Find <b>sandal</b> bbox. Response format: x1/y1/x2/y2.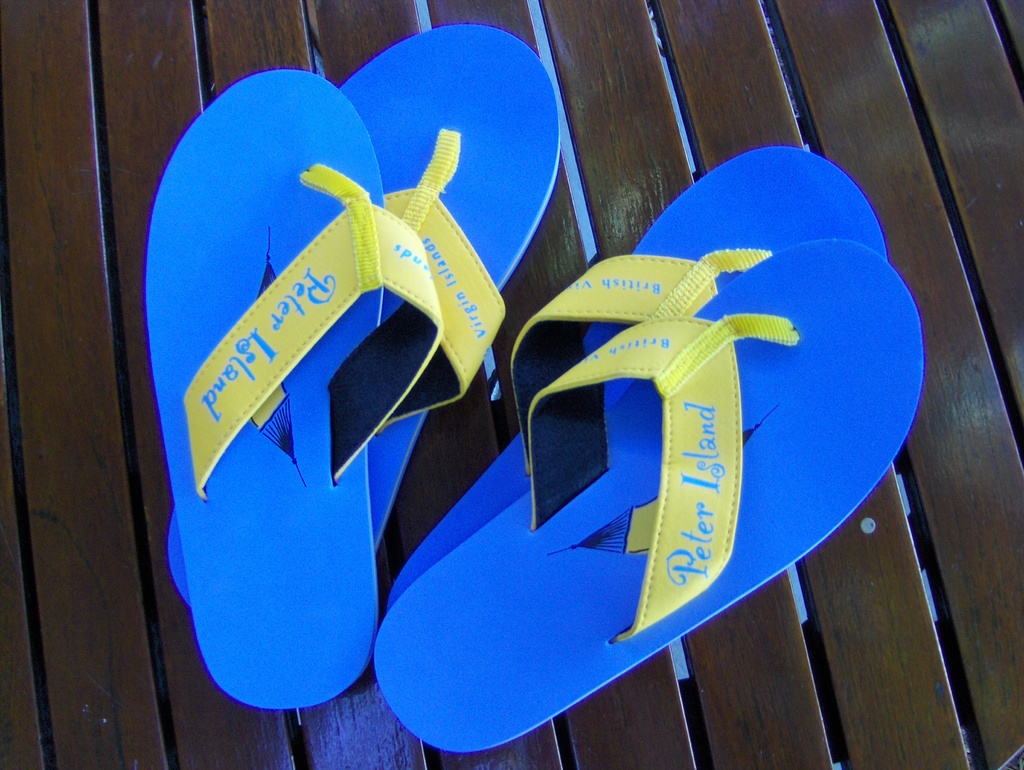
166/0/791/726.
